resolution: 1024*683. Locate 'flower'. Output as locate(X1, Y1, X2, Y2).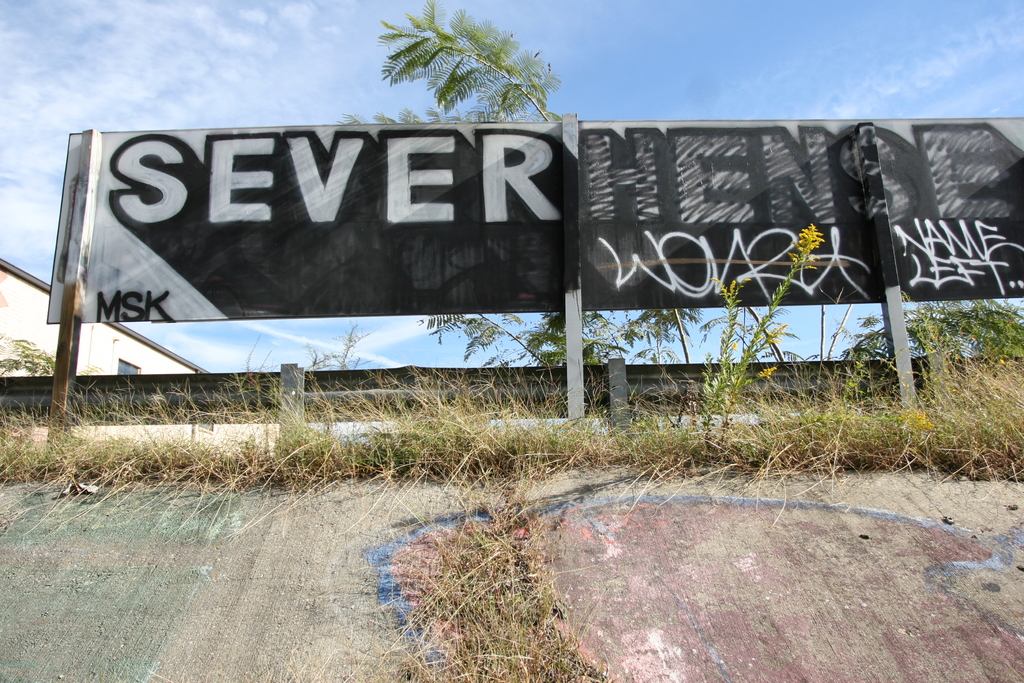
locate(757, 365, 774, 381).
